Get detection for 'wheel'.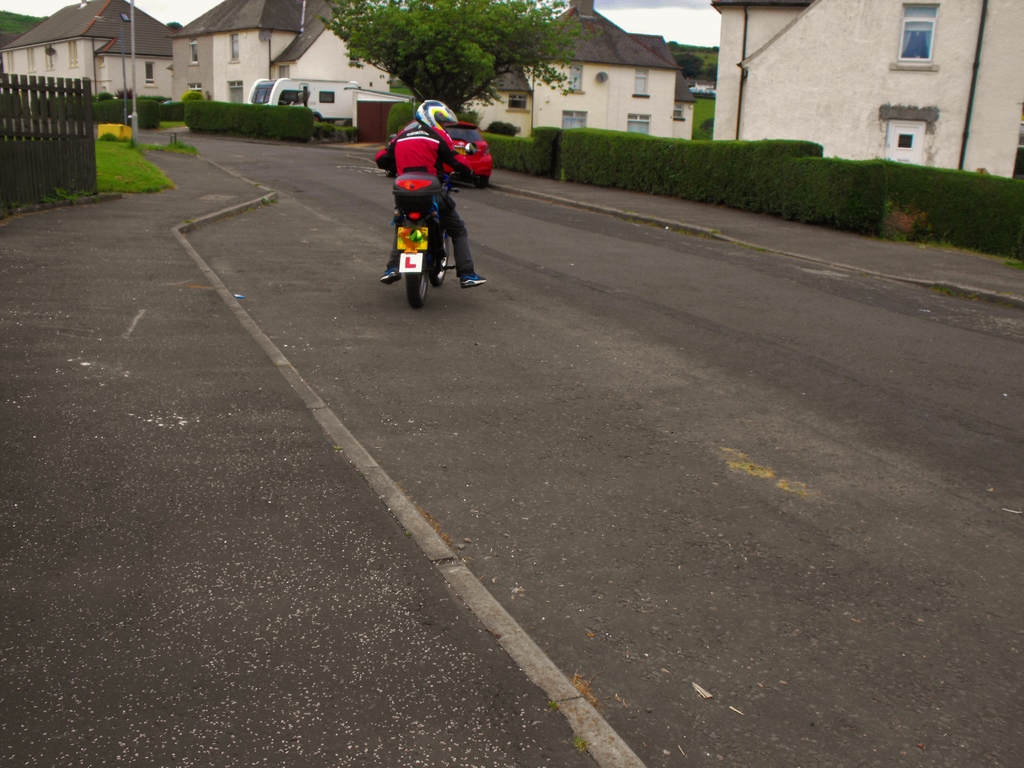
Detection: rect(429, 236, 448, 285).
